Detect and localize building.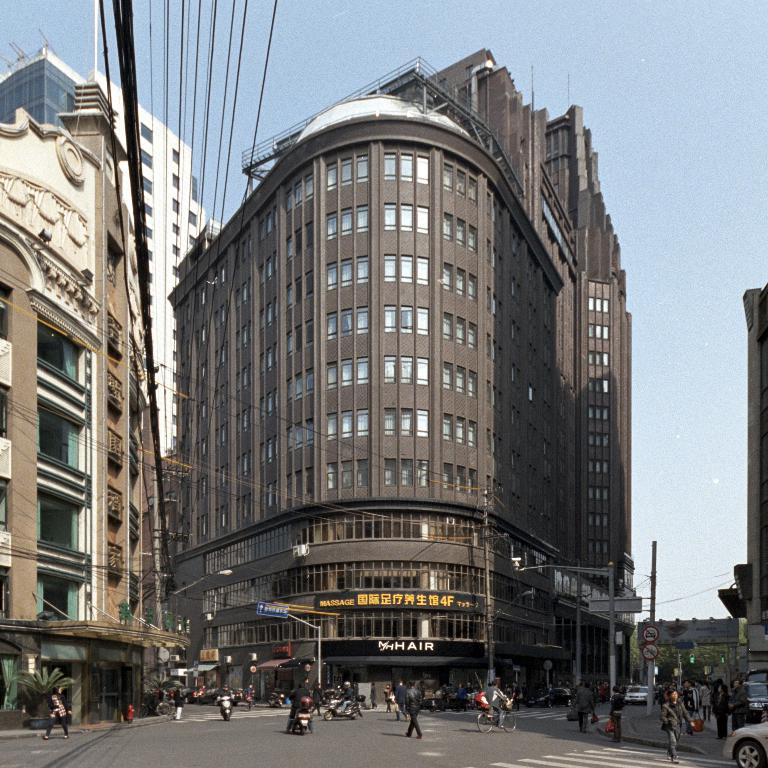
Localized at {"x1": 163, "y1": 49, "x2": 633, "y2": 710}.
